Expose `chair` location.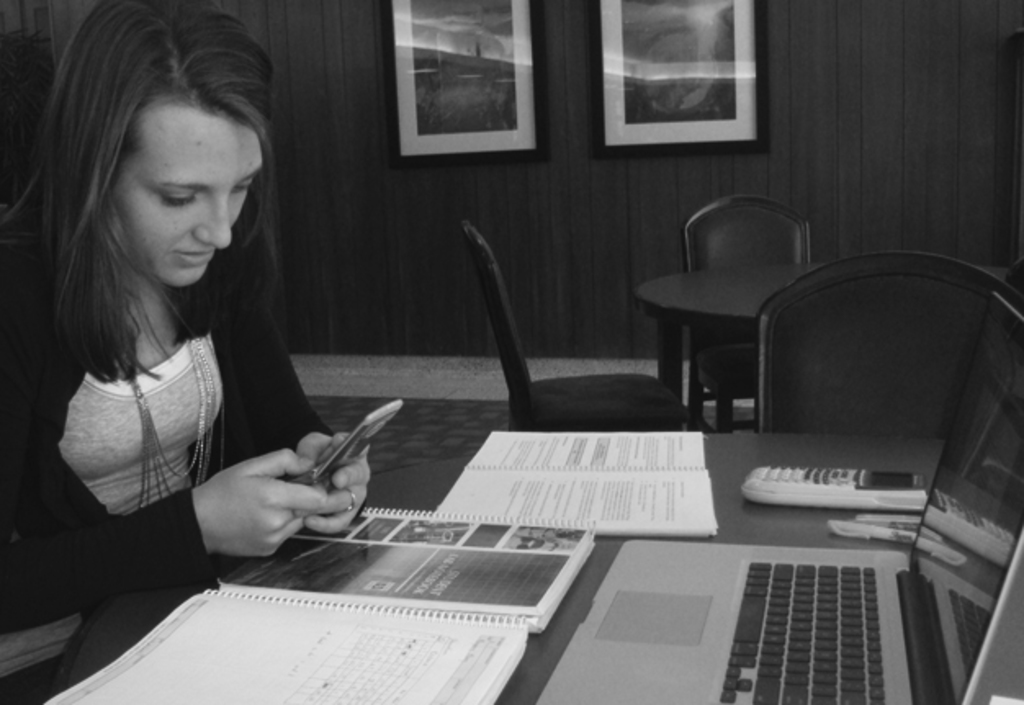
Exposed at (left=674, top=195, right=820, bottom=429).
